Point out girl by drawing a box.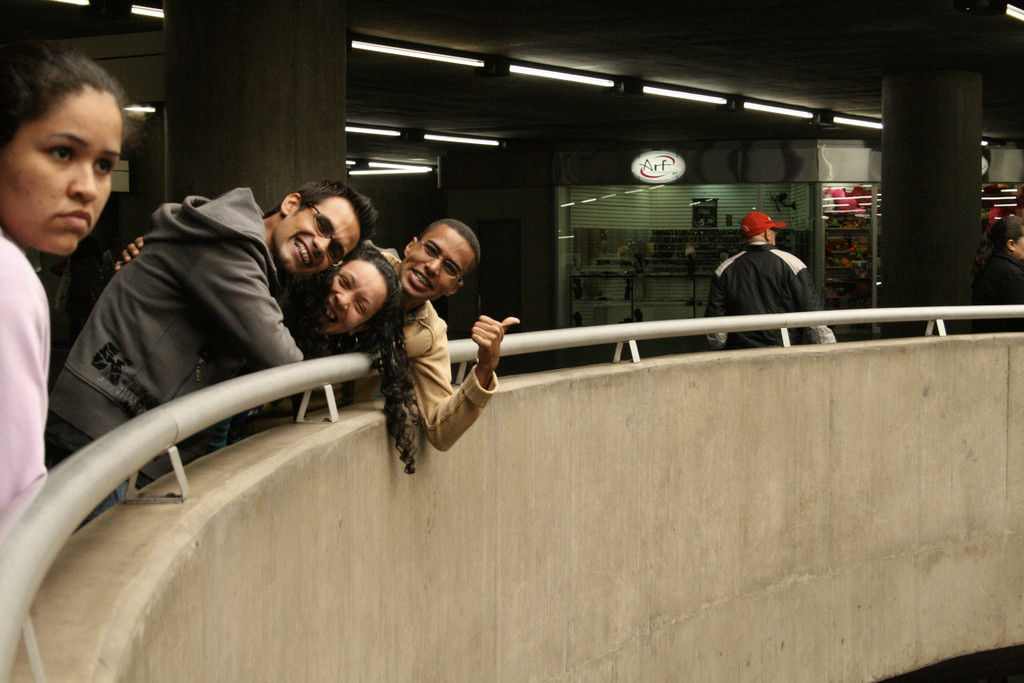
box=[0, 40, 130, 522].
